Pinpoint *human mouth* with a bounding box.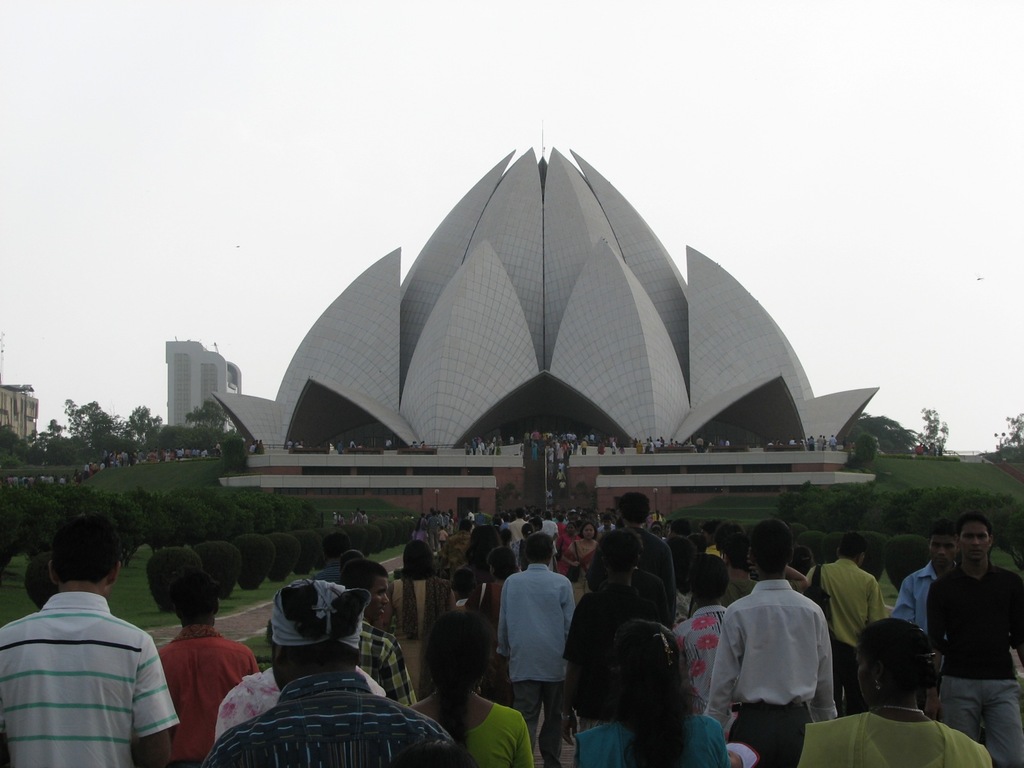
{"x1": 966, "y1": 547, "x2": 983, "y2": 556}.
